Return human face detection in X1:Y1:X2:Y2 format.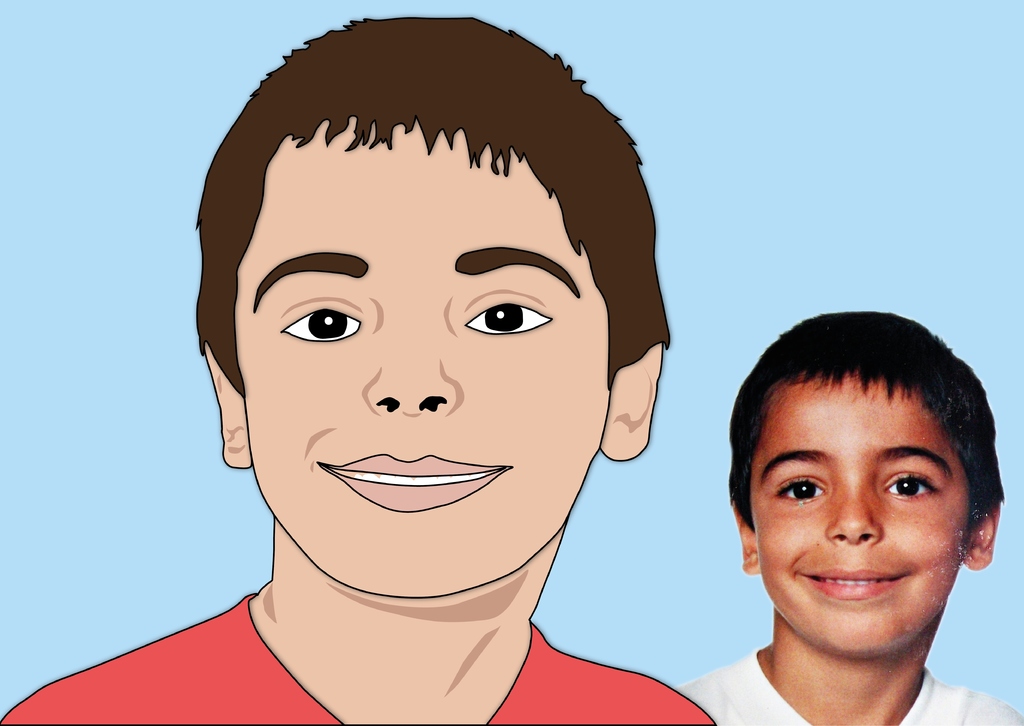
233:115:603:591.
